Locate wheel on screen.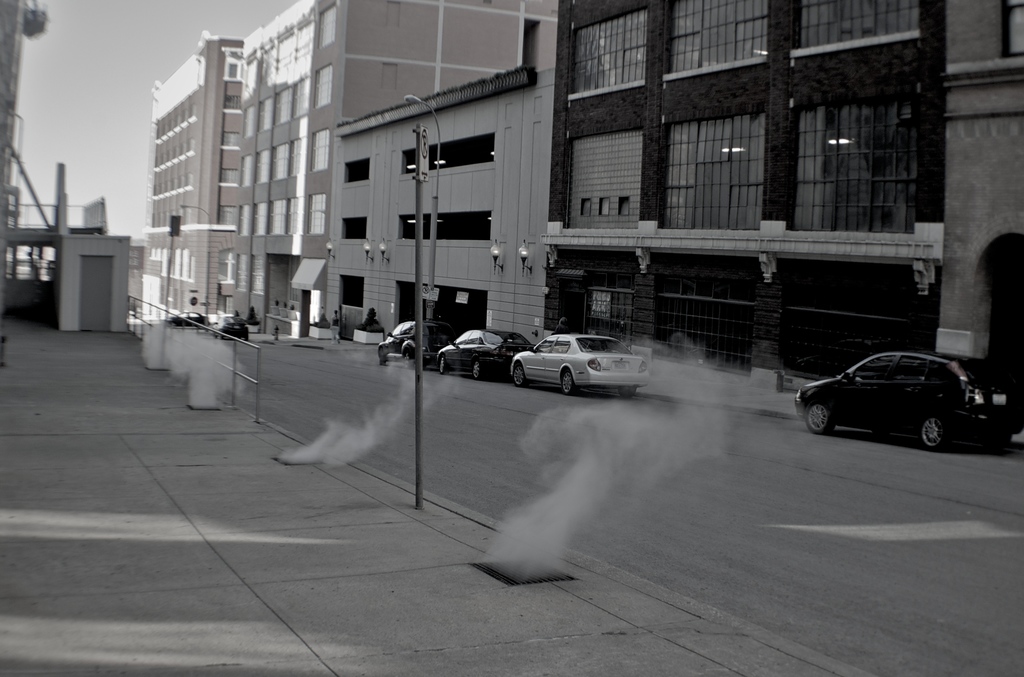
On screen at <region>516, 369, 526, 386</region>.
